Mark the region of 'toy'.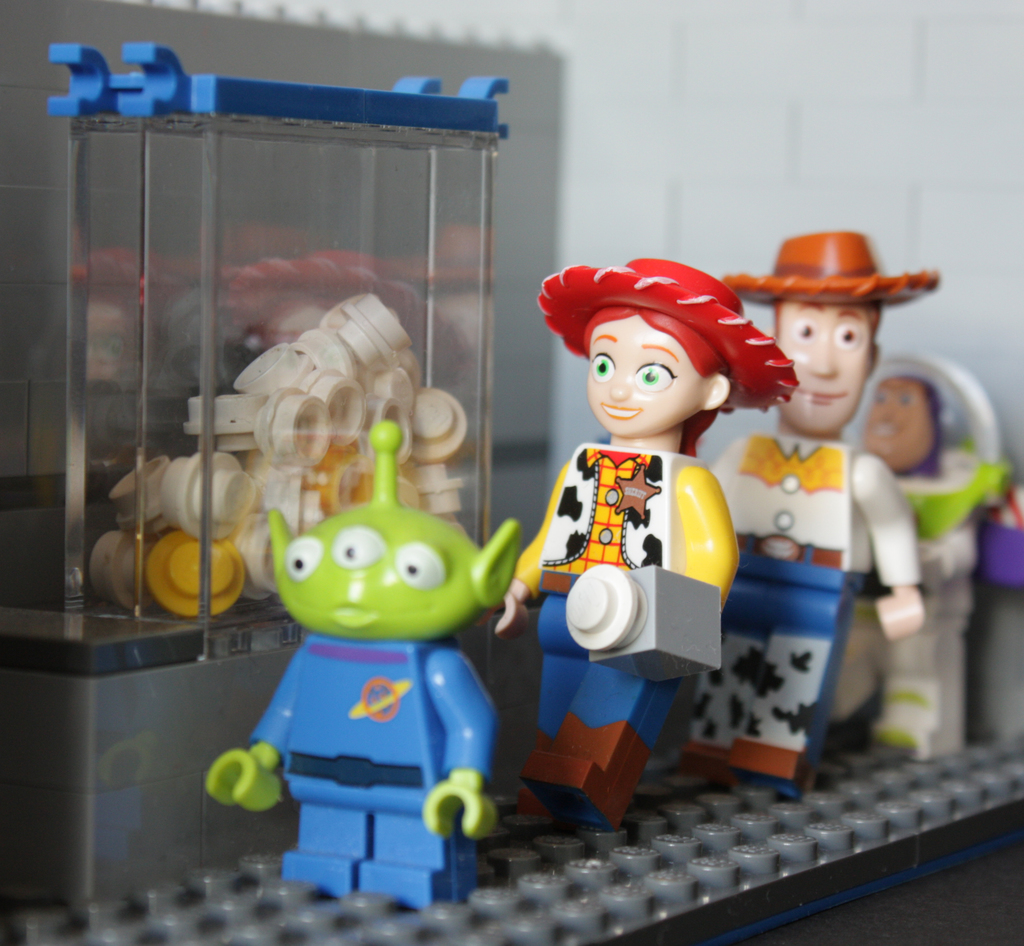
Region: l=824, t=348, r=1013, b=764.
